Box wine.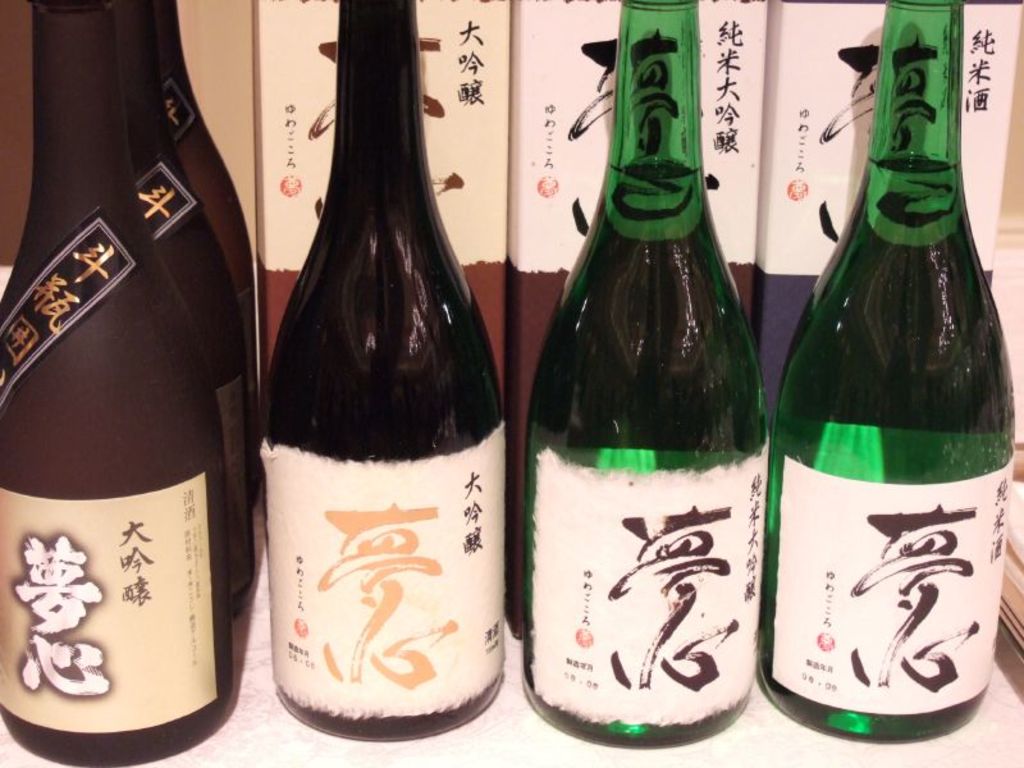
(252, 0, 512, 739).
